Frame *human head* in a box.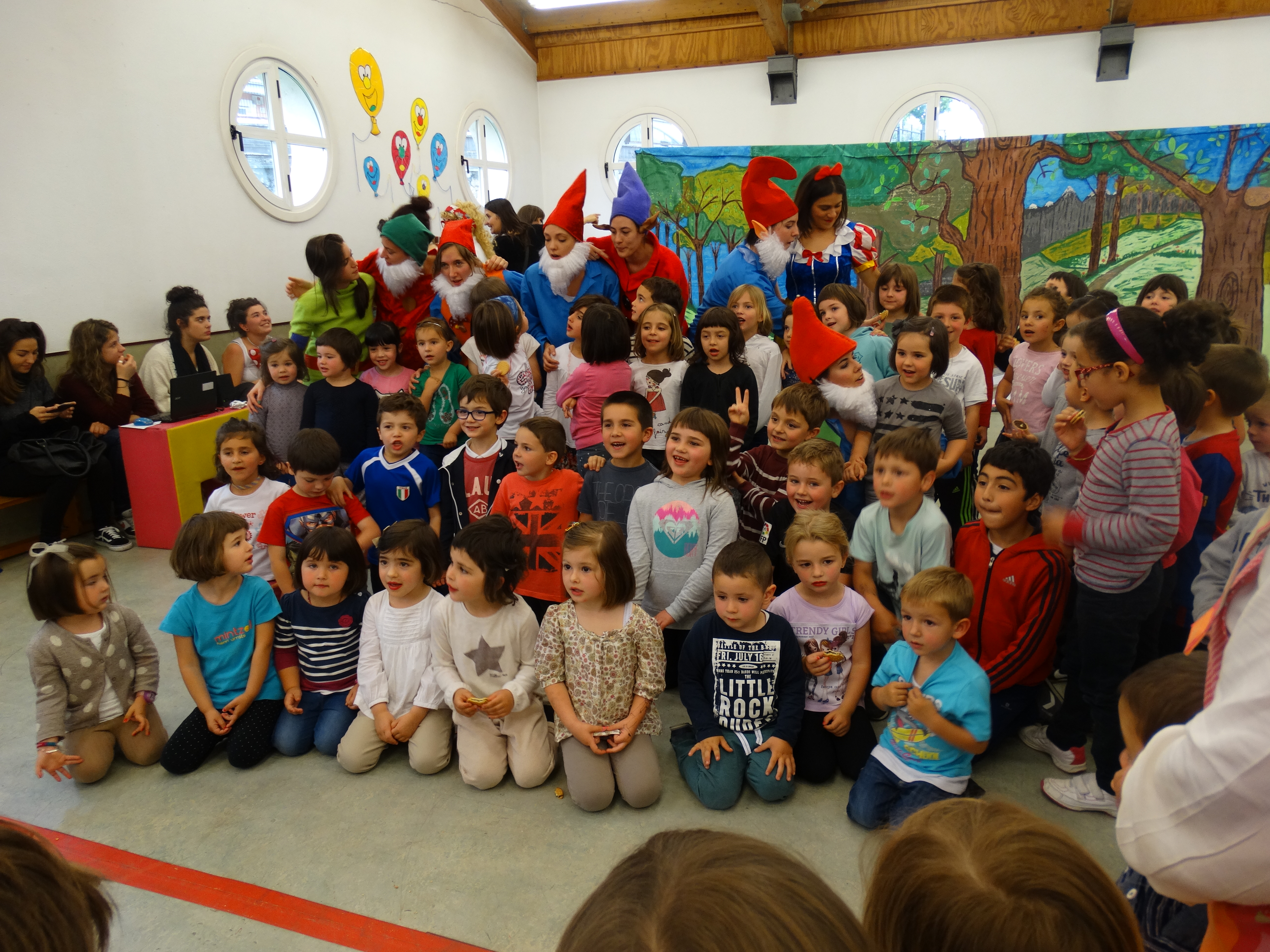
(174, 132, 190, 153).
